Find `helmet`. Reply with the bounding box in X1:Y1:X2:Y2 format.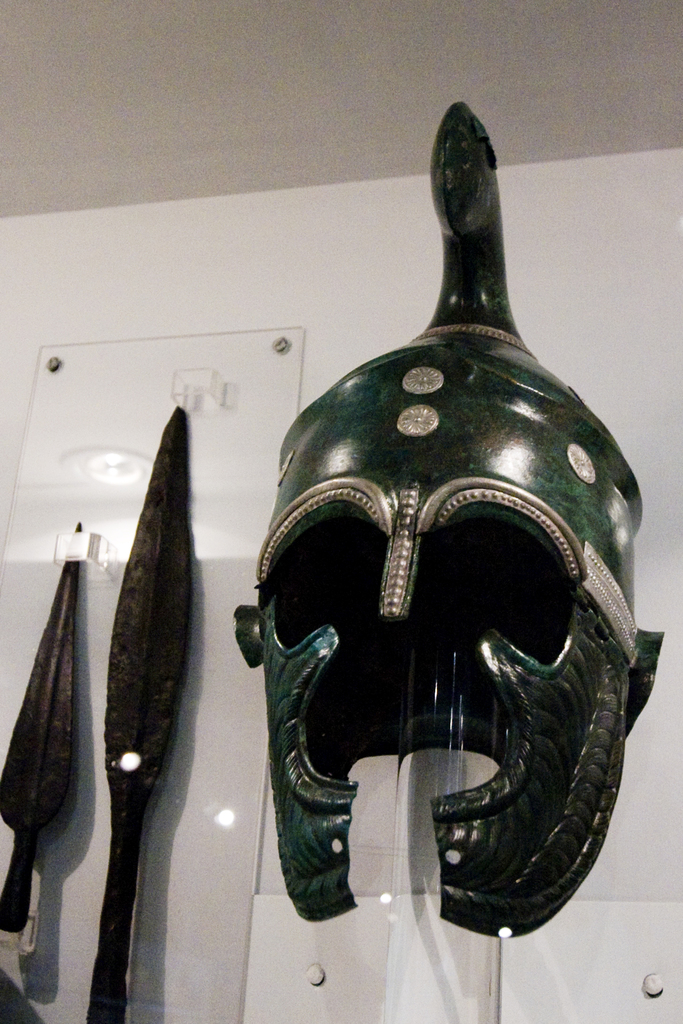
227:175:636:880.
